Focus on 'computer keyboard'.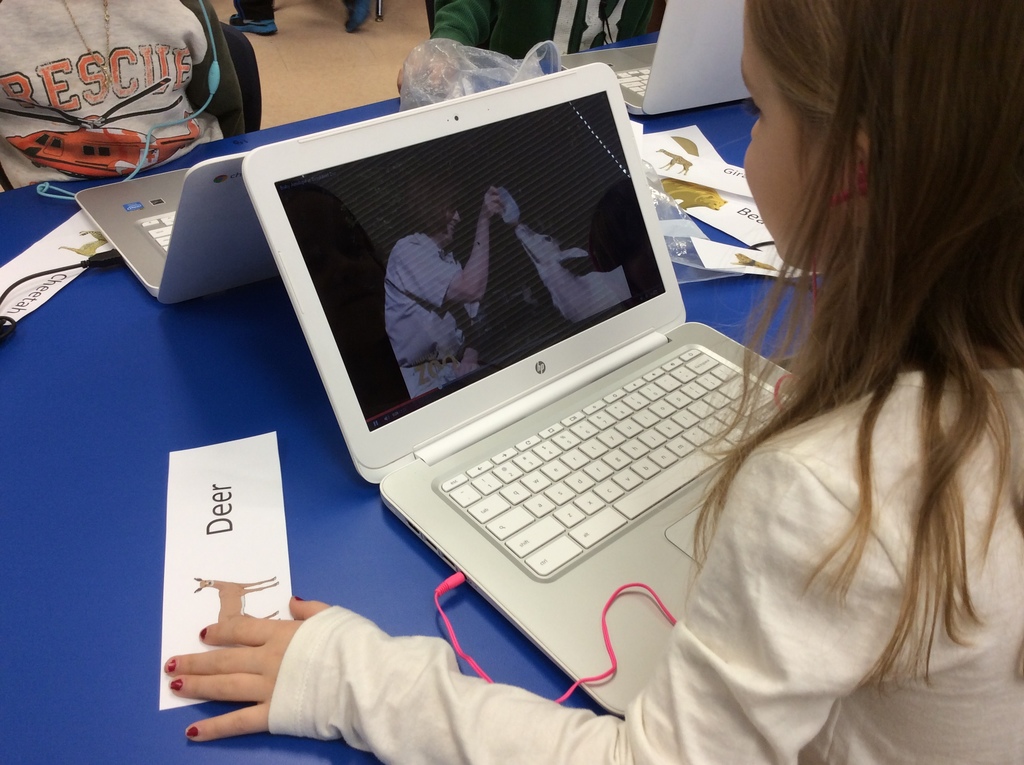
Focused at (440,345,792,576).
